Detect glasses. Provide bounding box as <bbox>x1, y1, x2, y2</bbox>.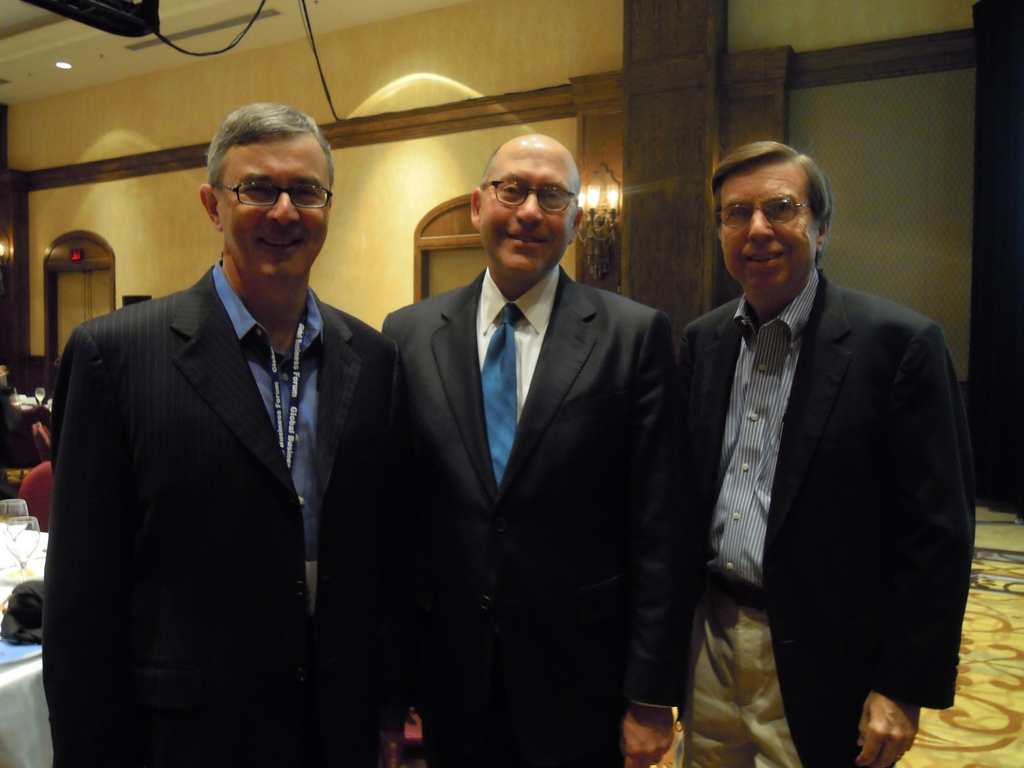
<bbox>483, 177, 579, 204</bbox>.
